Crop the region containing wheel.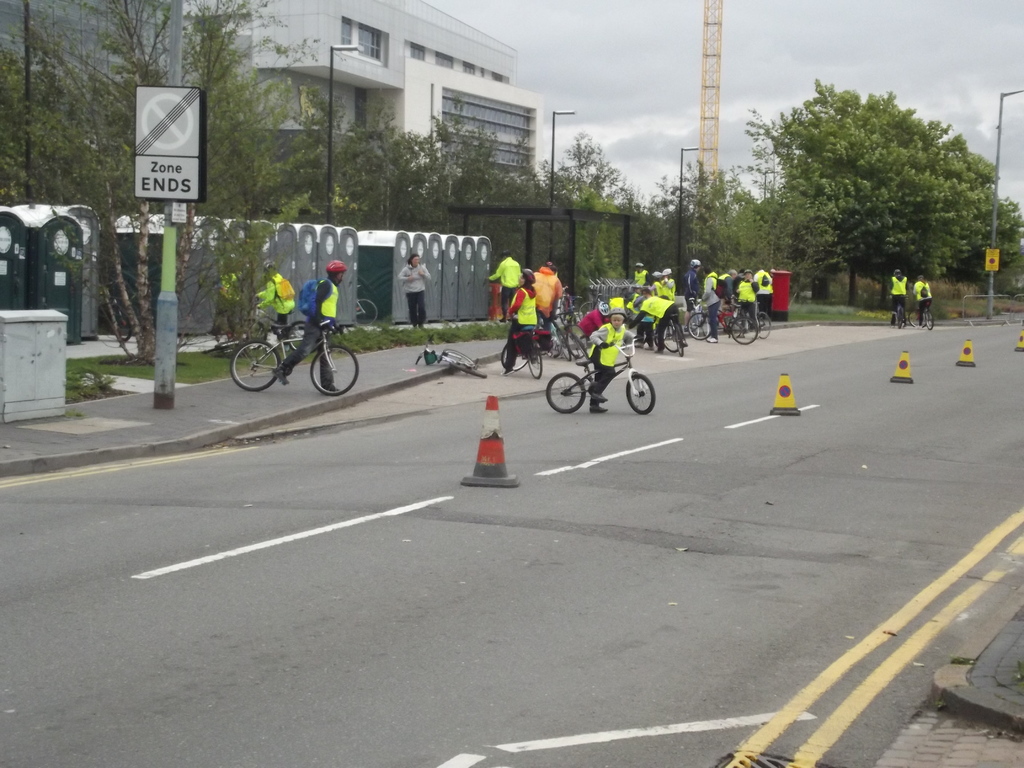
Crop region: (left=626, top=373, right=653, bottom=413).
